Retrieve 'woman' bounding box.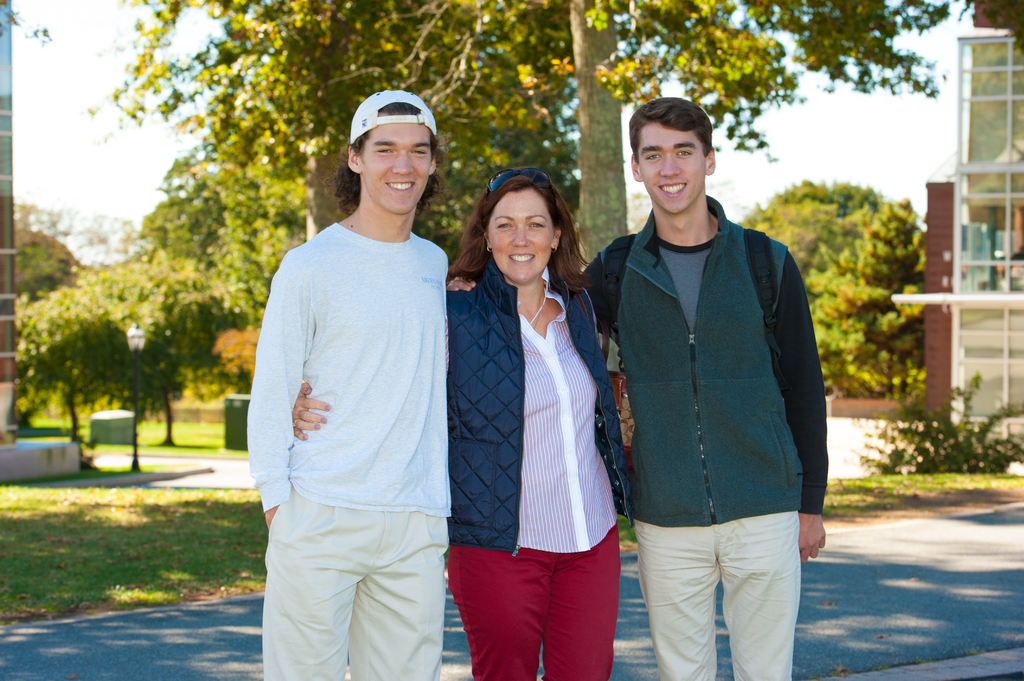
Bounding box: (285, 169, 631, 675).
